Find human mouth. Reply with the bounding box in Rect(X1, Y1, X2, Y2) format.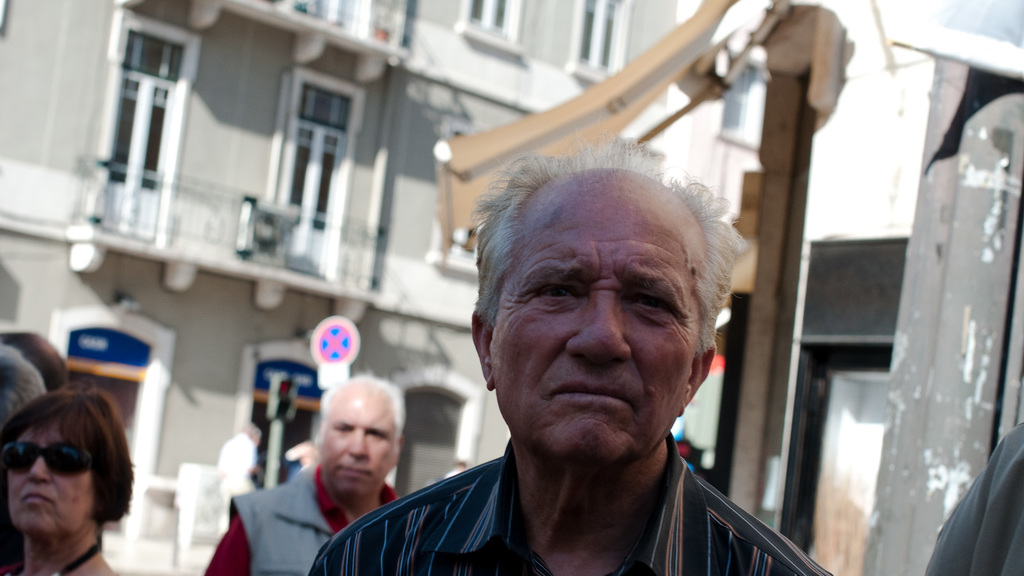
Rect(549, 378, 631, 409).
